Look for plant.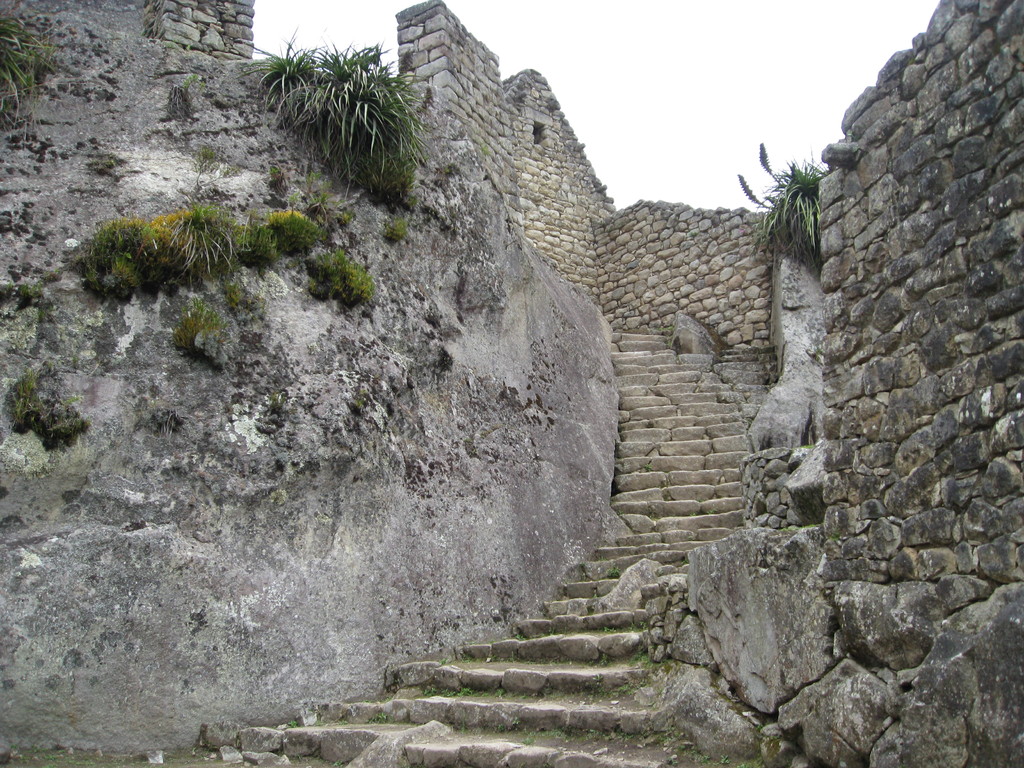
Found: x1=0, y1=0, x2=80, y2=141.
